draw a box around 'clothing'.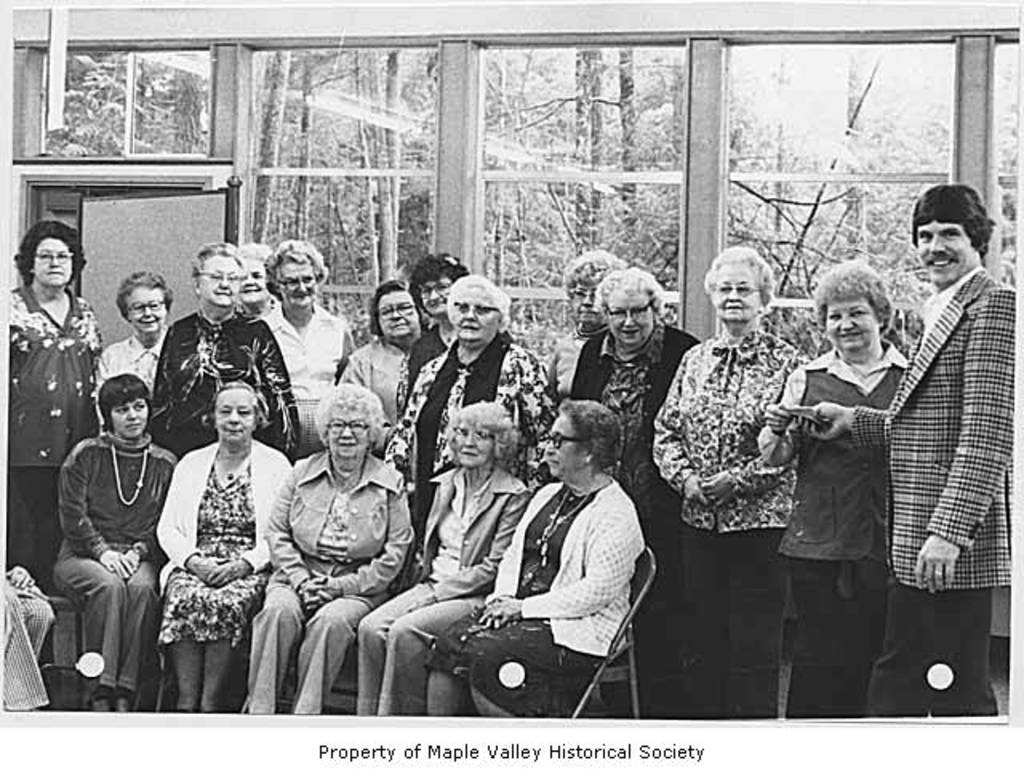
(155,443,290,648).
